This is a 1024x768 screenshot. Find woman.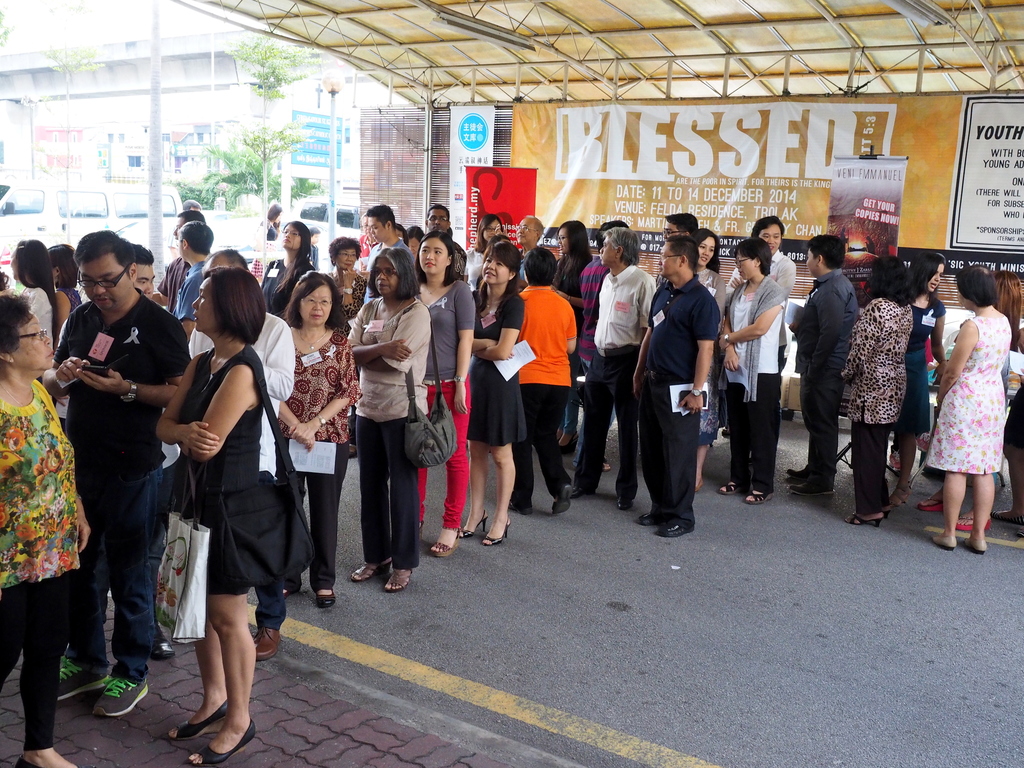
Bounding box: [901,252,948,513].
